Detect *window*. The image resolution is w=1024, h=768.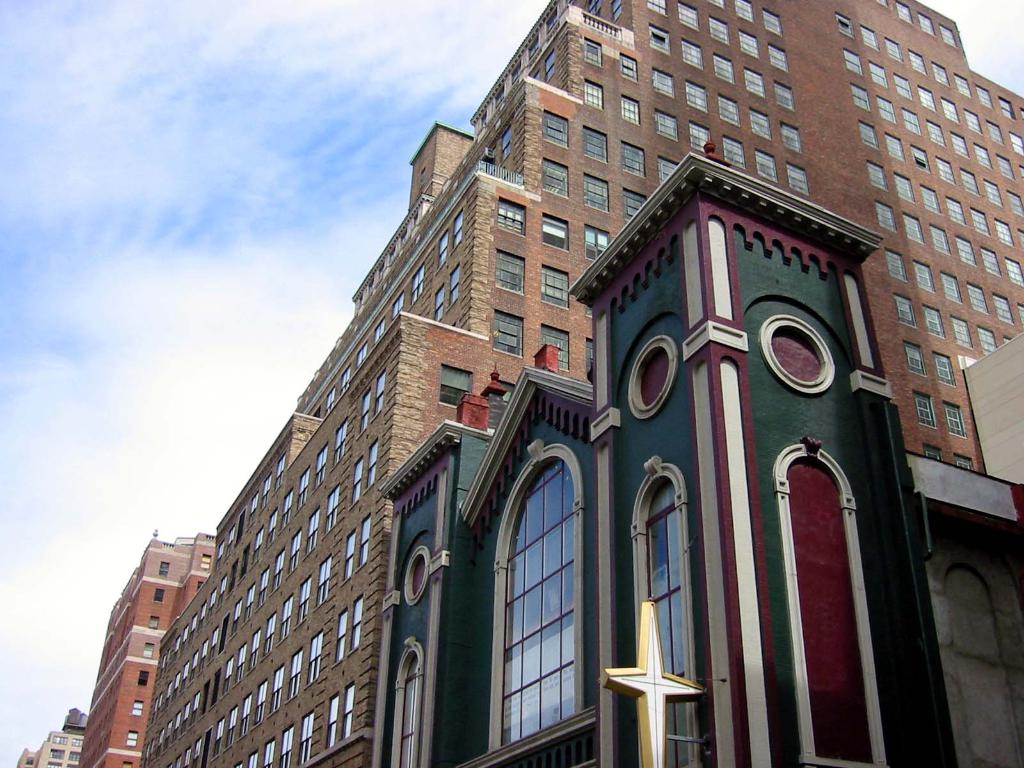
[left=922, top=443, right=943, bottom=463].
